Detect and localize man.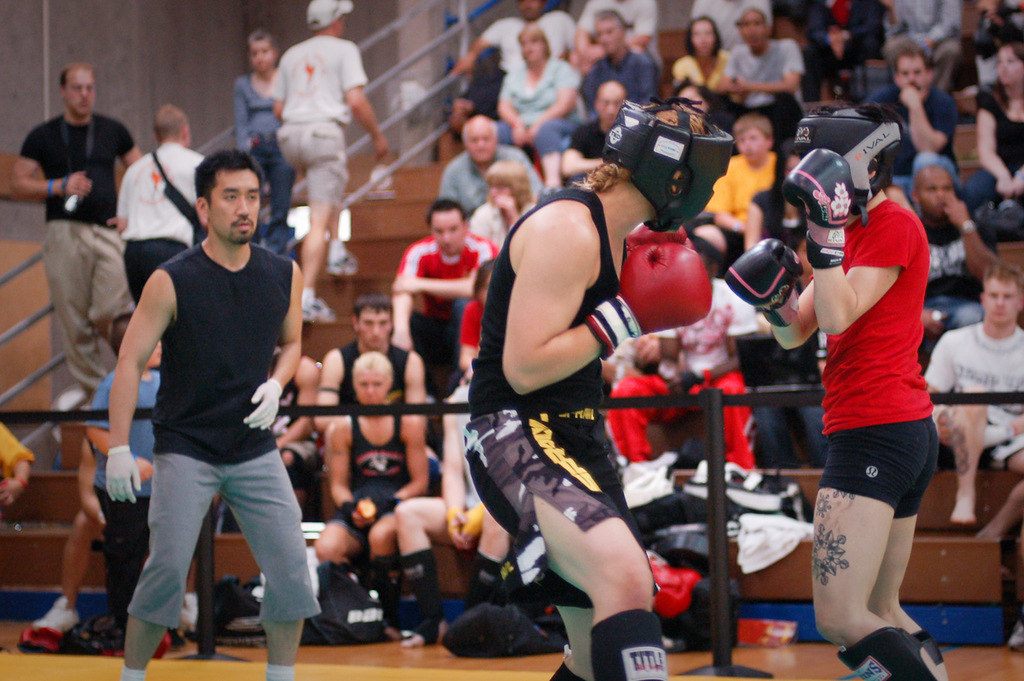
Localized at bbox(807, 0, 893, 104).
